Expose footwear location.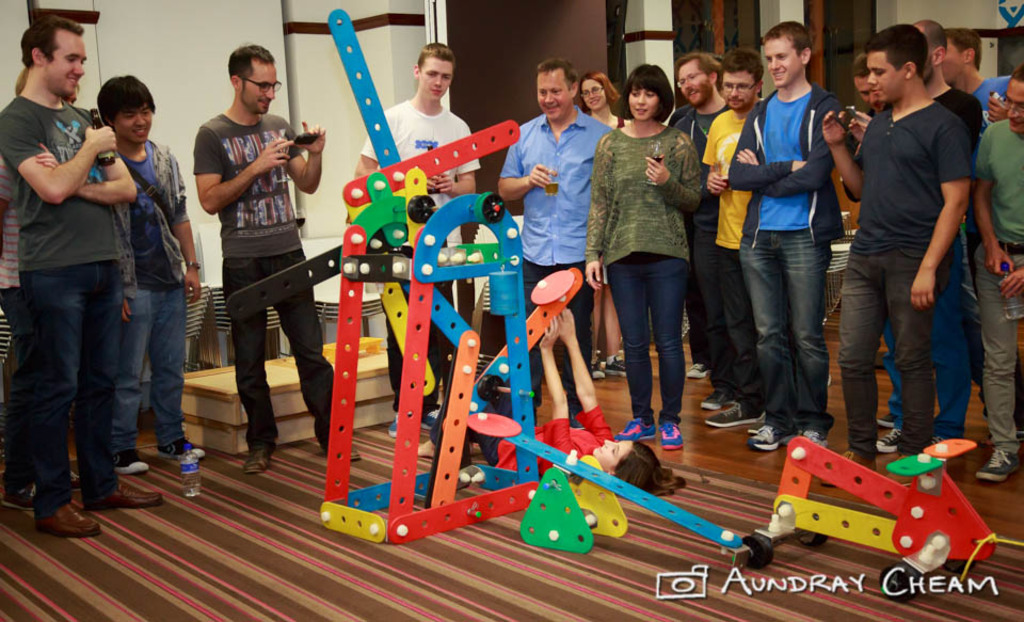
Exposed at (36,501,101,536).
